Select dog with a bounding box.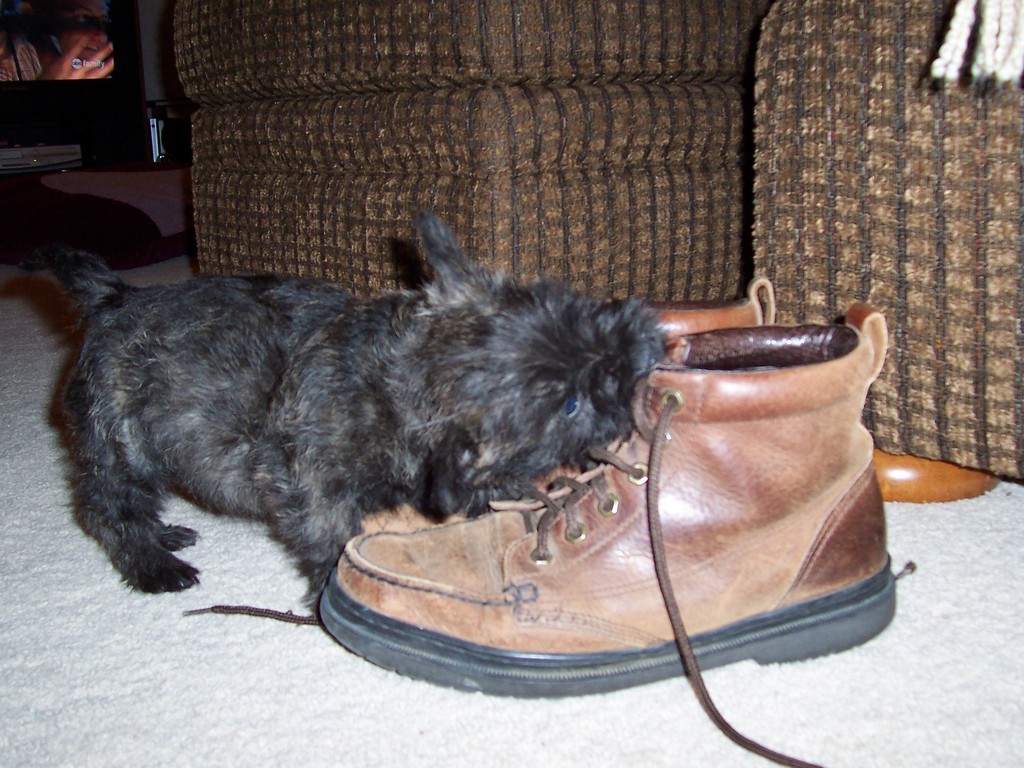
l=48, t=205, r=672, b=614.
